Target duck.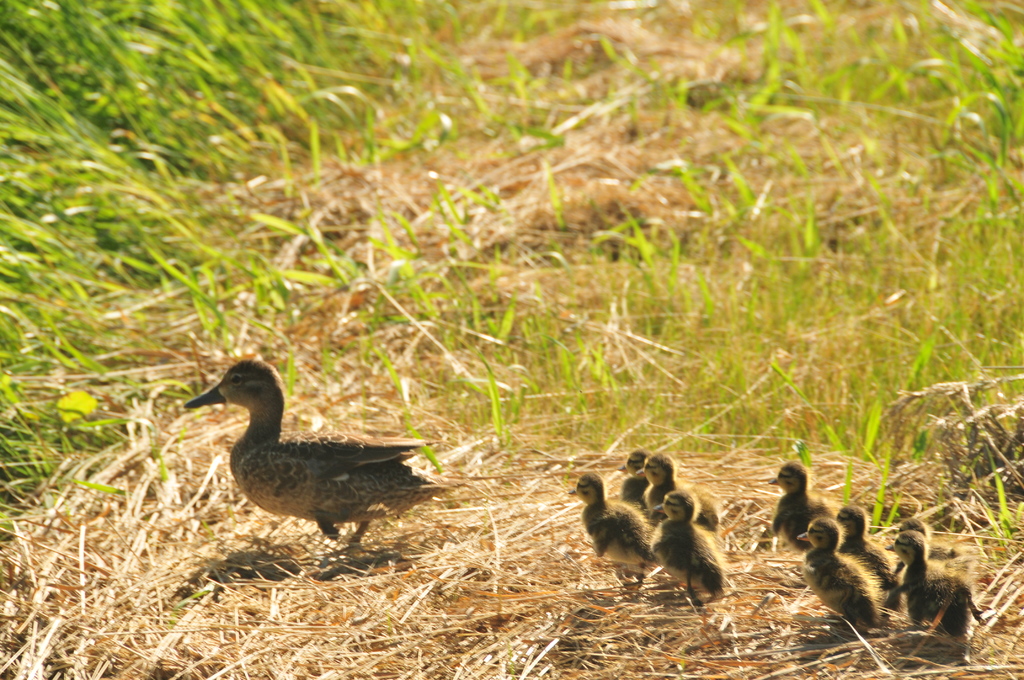
Target region: 570, 473, 661, 599.
